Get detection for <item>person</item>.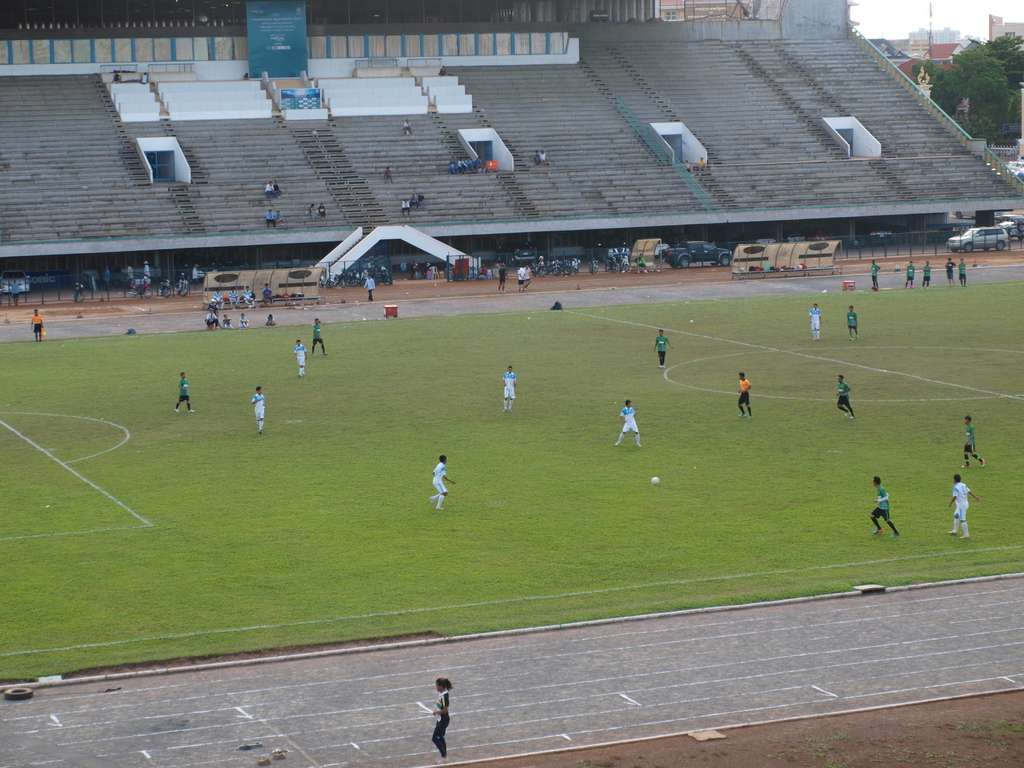
Detection: [313,314,326,355].
